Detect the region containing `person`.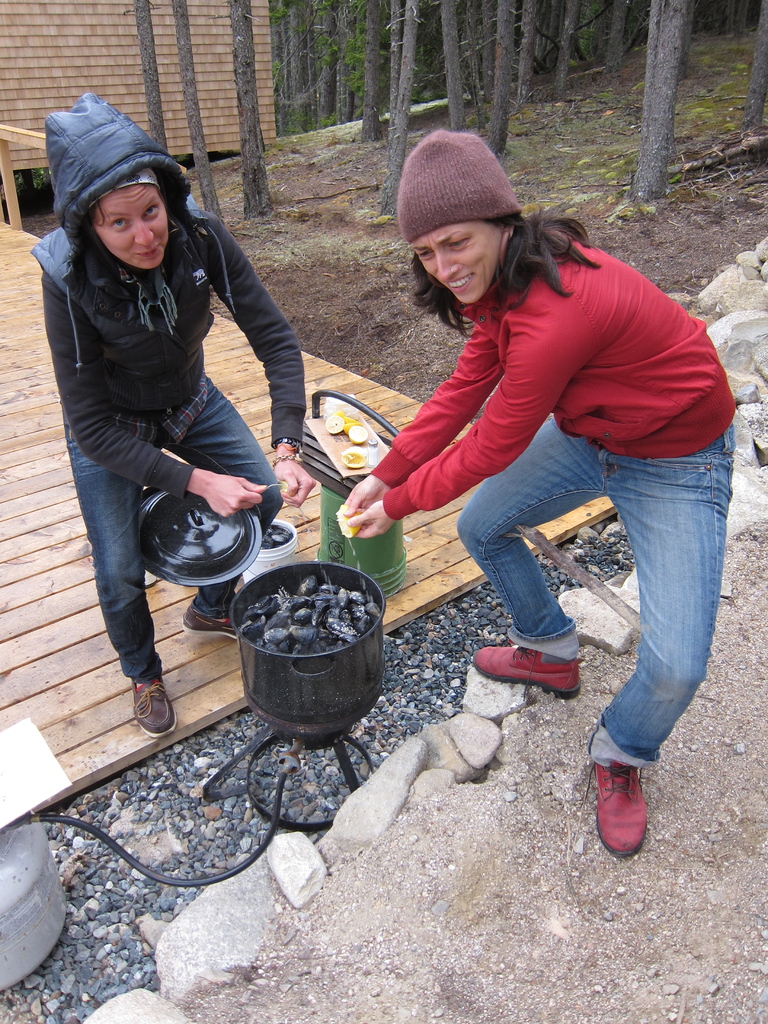
bbox=[31, 92, 319, 739].
